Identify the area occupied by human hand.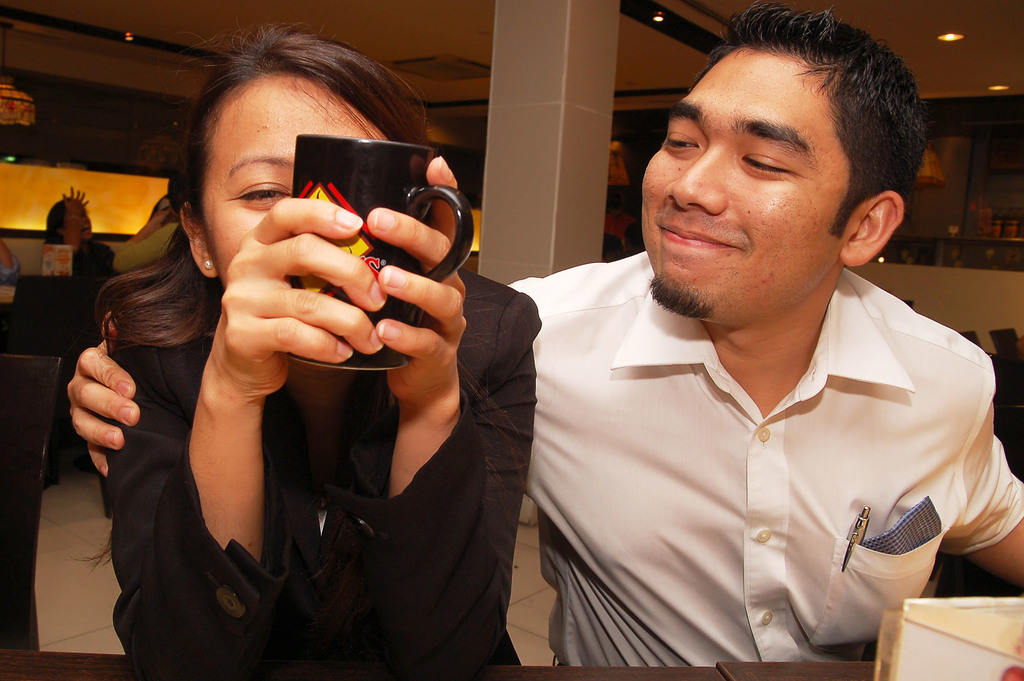
Area: BBox(62, 186, 90, 221).
